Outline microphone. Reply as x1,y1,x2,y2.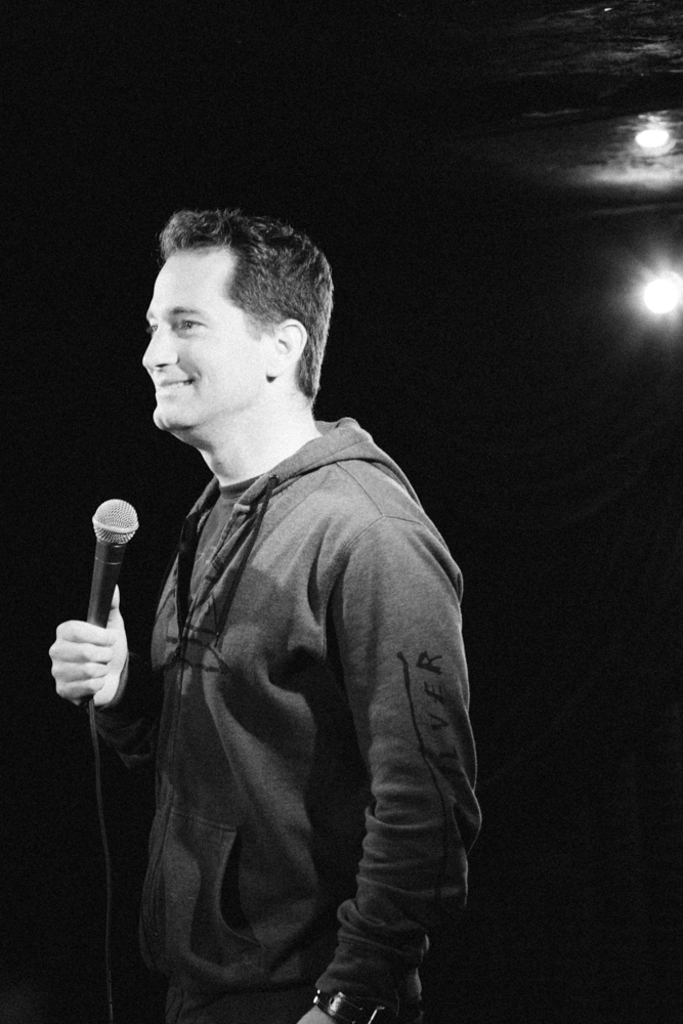
80,496,143,720.
